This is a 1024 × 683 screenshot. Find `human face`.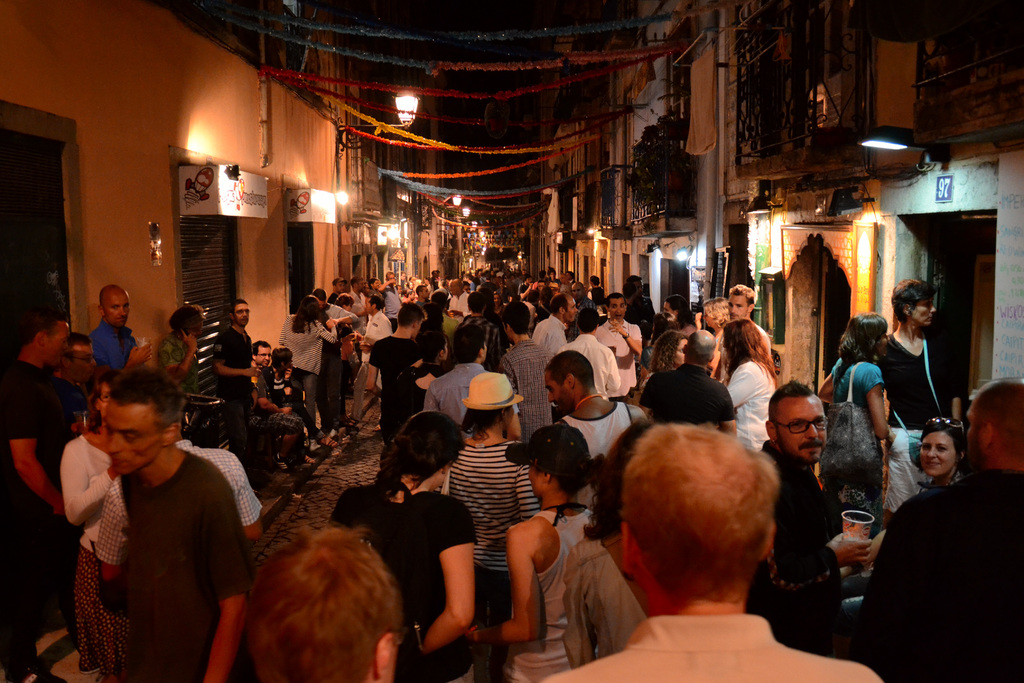
Bounding box: left=728, top=297, right=752, bottom=319.
